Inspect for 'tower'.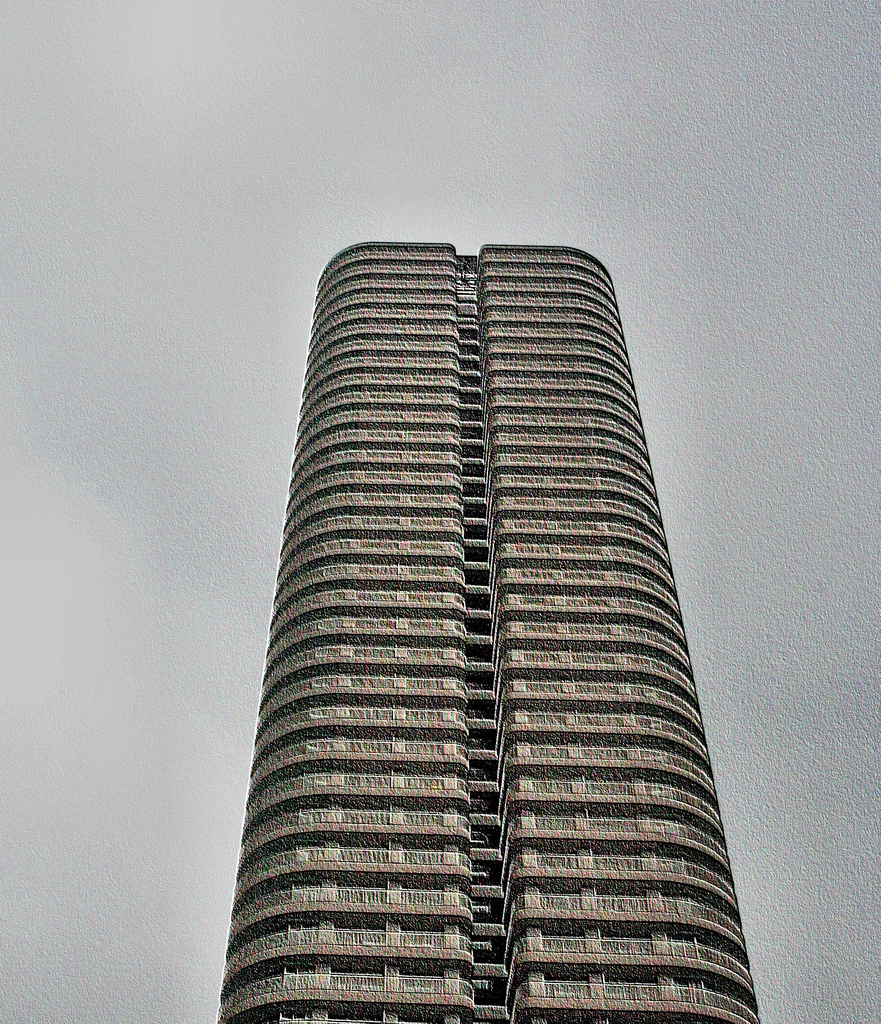
Inspection: rect(168, 216, 808, 1020).
